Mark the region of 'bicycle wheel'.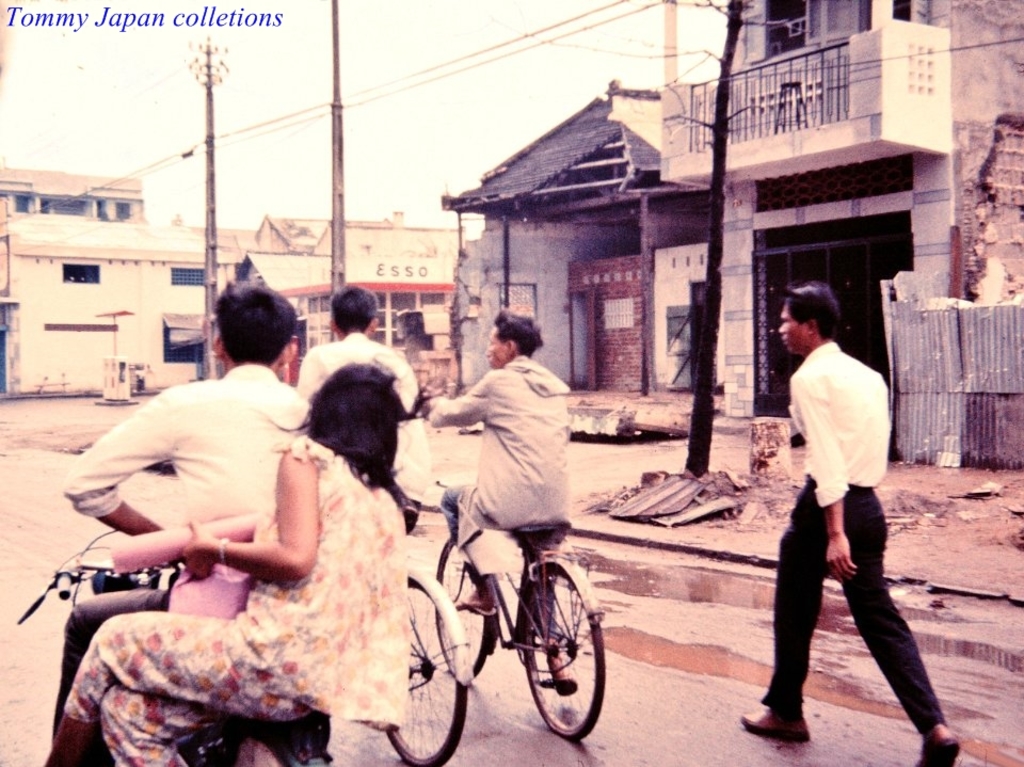
Region: <bbox>522, 572, 604, 740</bbox>.
